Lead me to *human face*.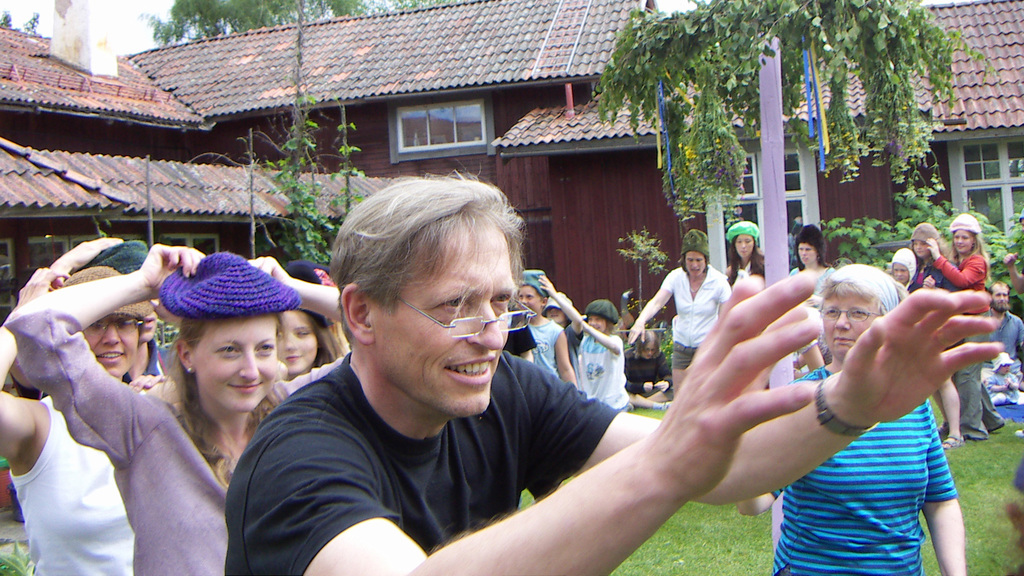
Lead to Rect(994, 285, 1007, 305).
